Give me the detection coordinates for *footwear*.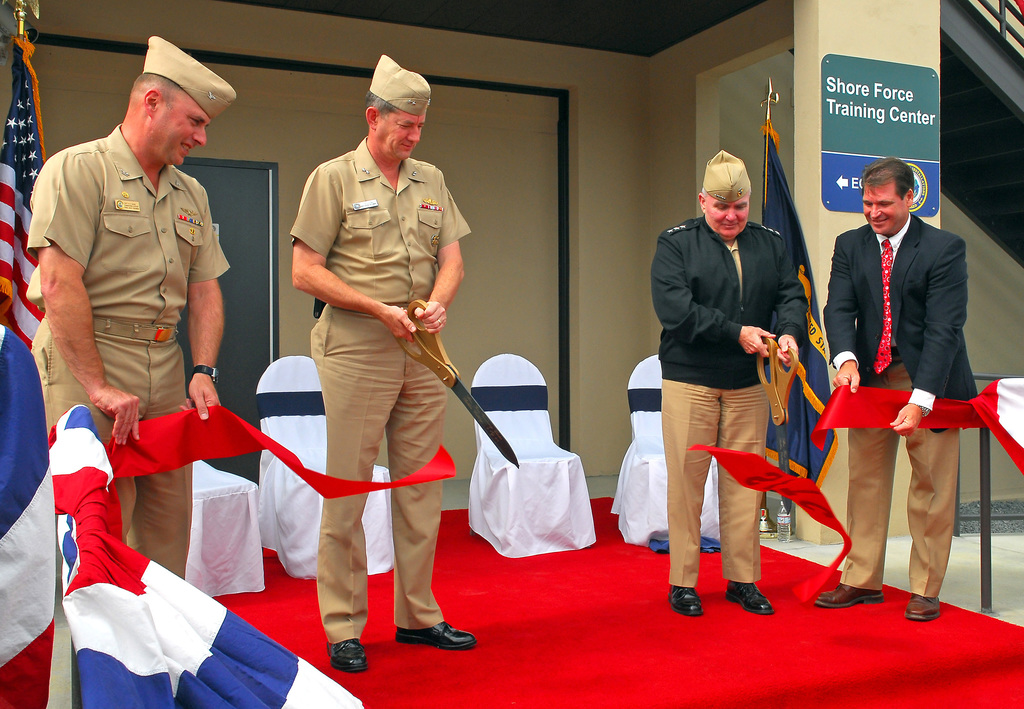
crop(904, 591, 942, 621).
